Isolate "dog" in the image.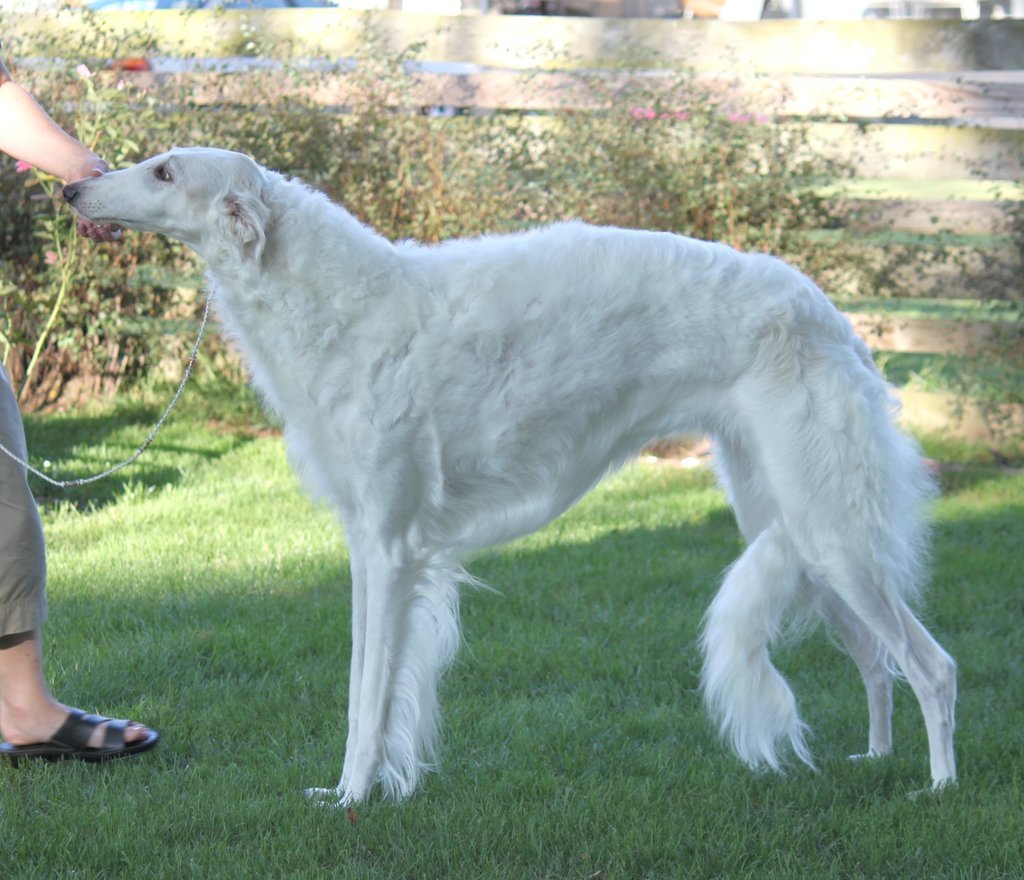
Isolated region: crop(65, 145, 962, 816).
